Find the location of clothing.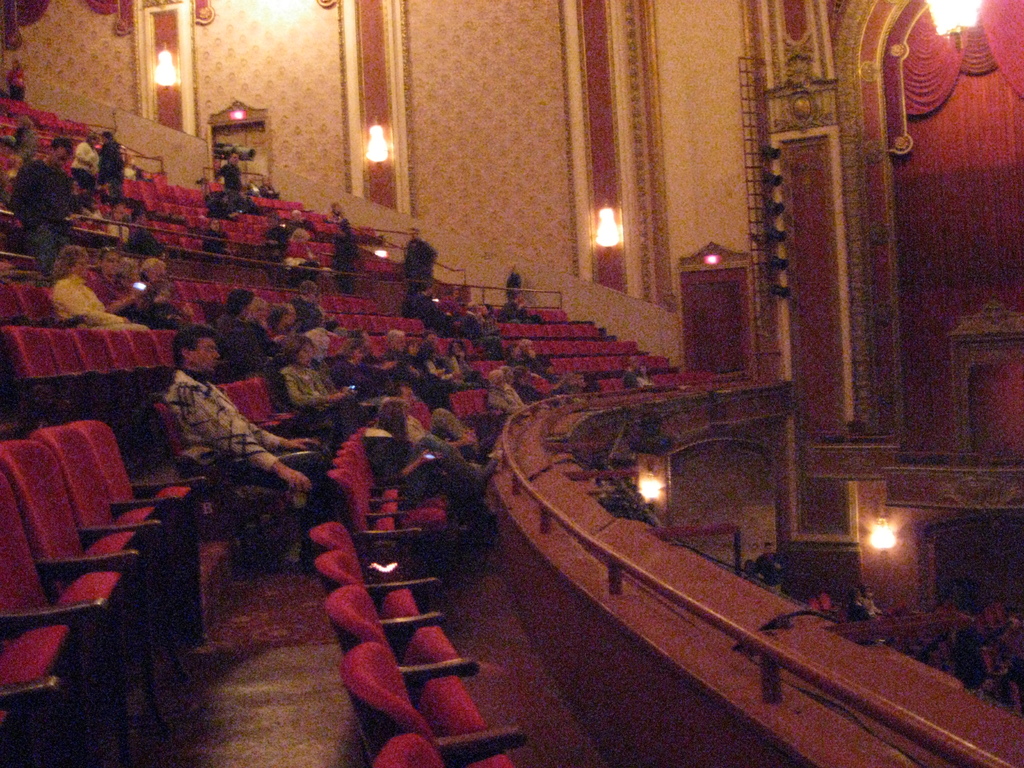
Location: l=566, t=381, r=599, b=394.
